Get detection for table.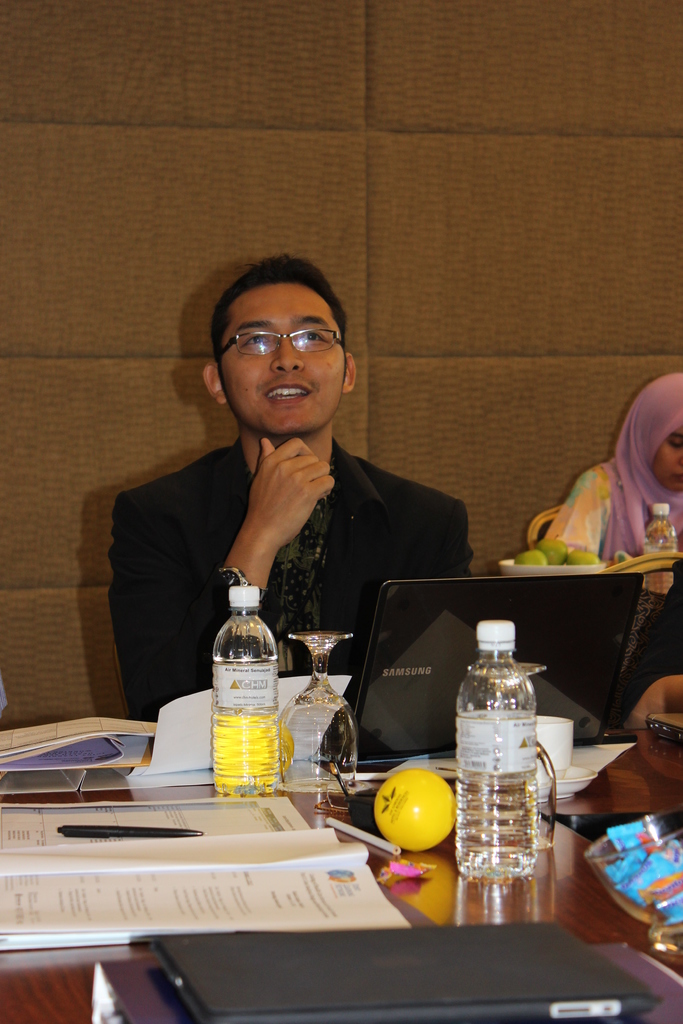
Detection: crop(0, 766, 600, 1021).
